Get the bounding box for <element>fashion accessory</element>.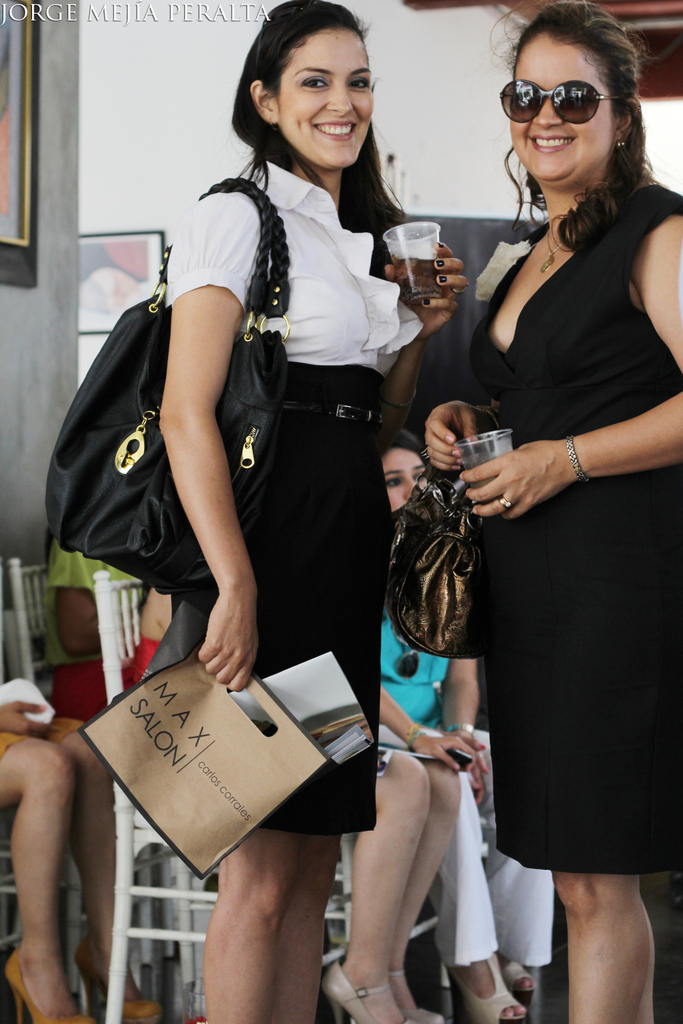
(497, 497, 513, 508).
